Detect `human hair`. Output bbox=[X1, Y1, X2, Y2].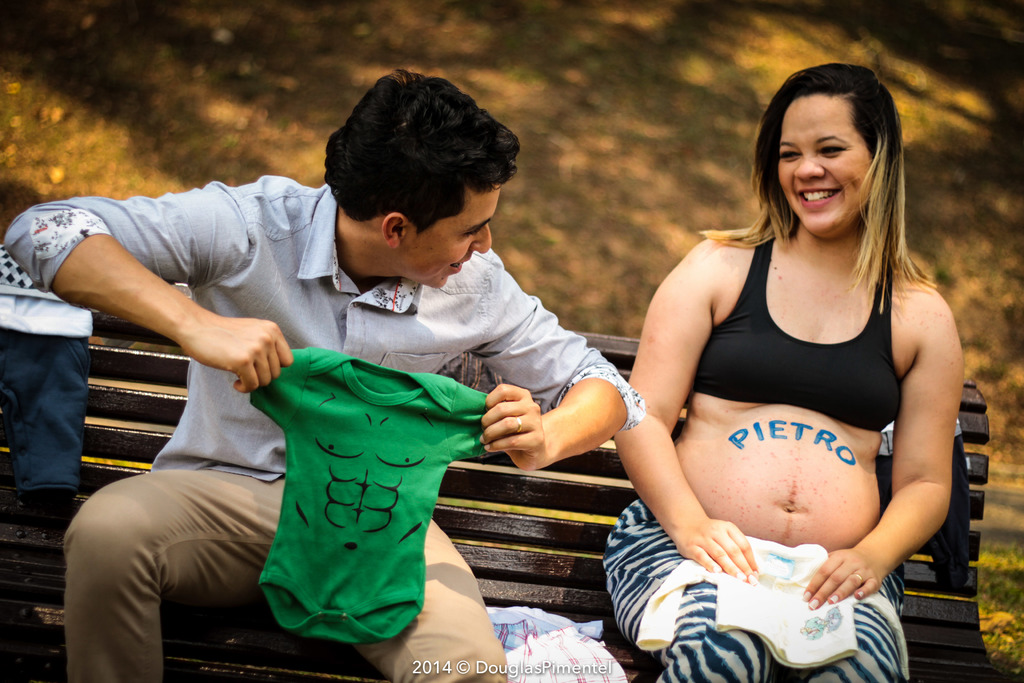
bbox=[699, 64, 932, 314].
